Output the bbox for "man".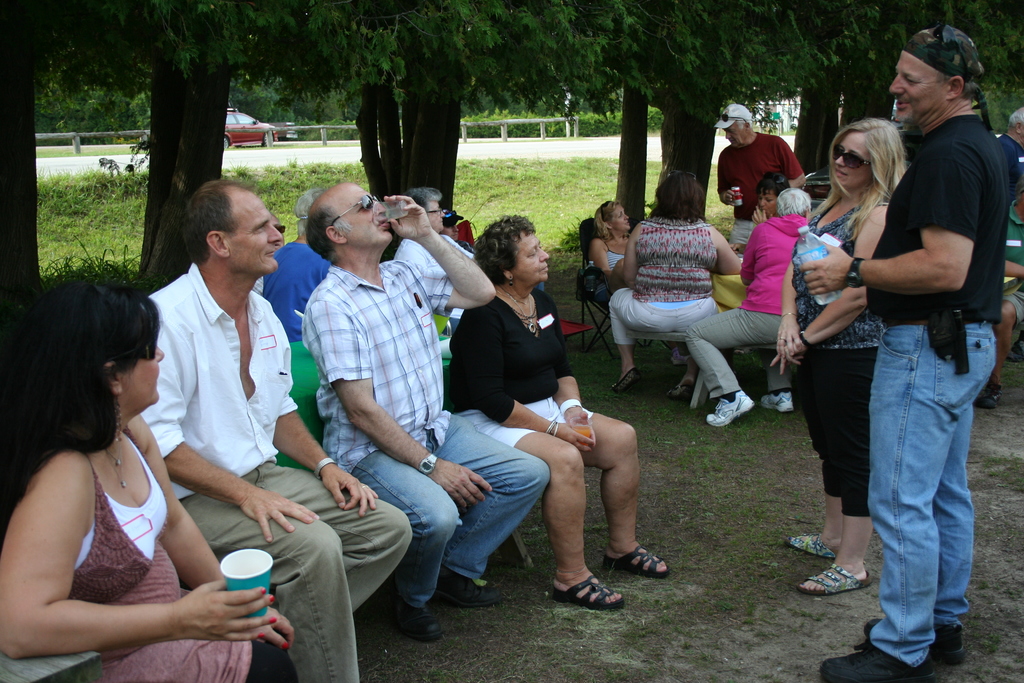
Rect(147, 179, 415, 680).
